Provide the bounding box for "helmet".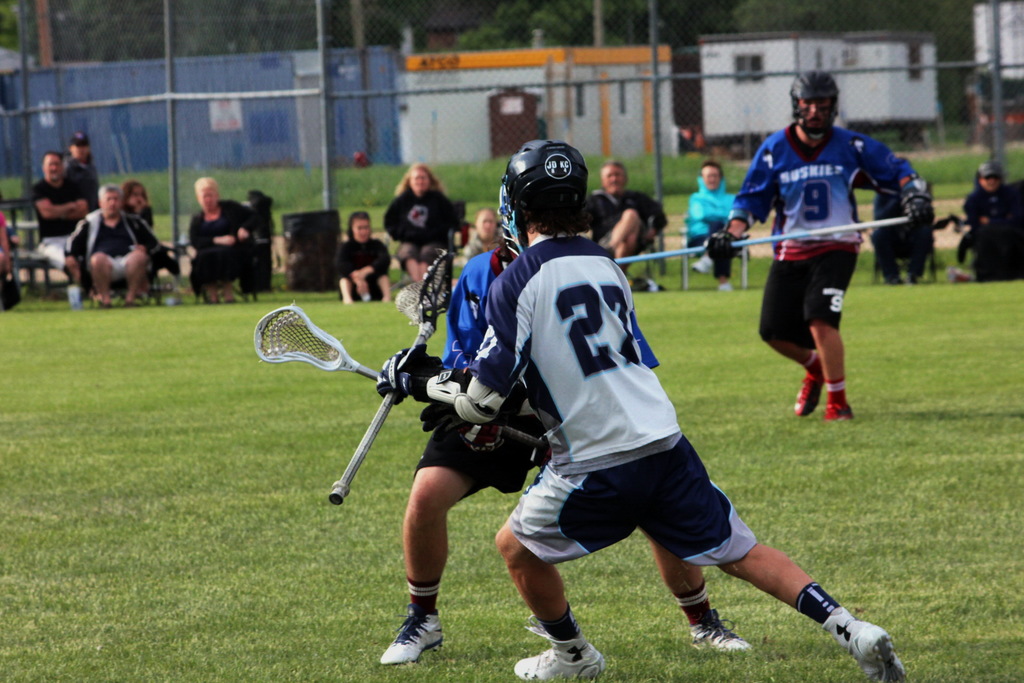
box=[781, 68, 844, 145].
